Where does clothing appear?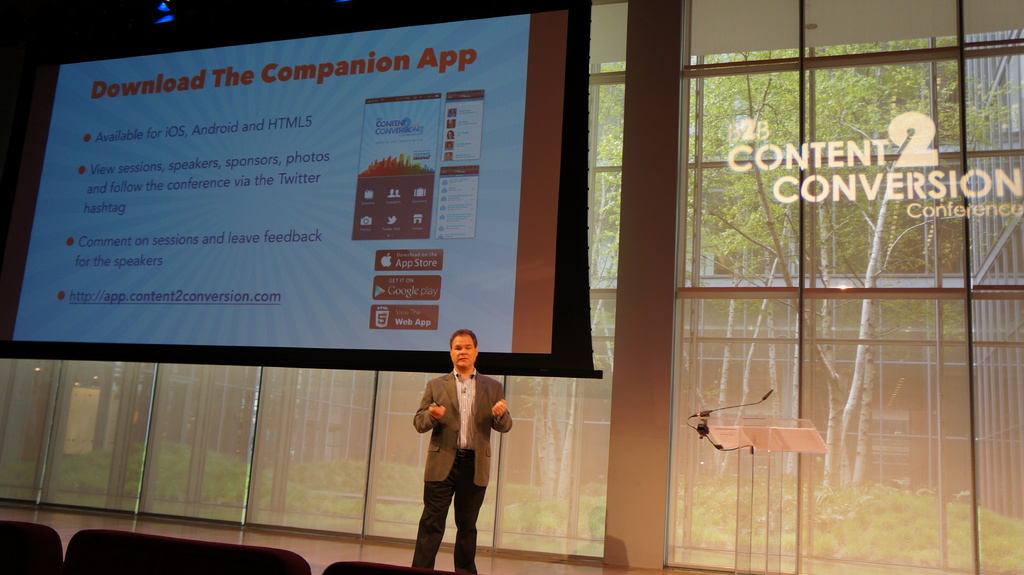
Appears at 413 450 476 574.
